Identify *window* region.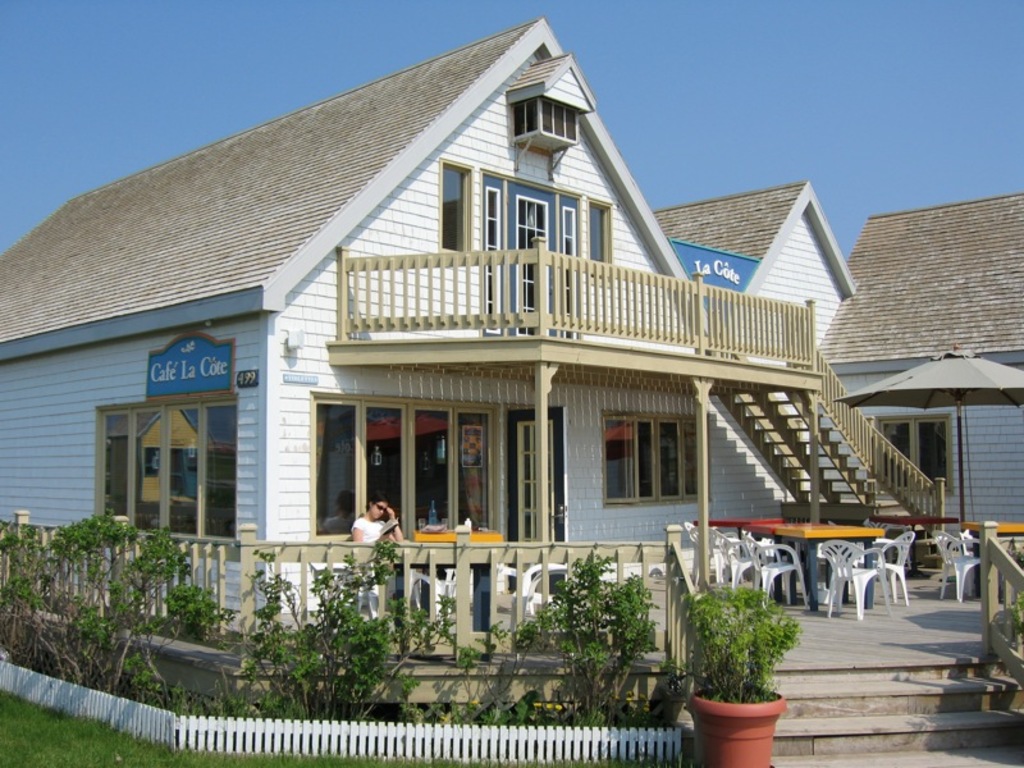
Region: detection(314, 389, 513, 534).
